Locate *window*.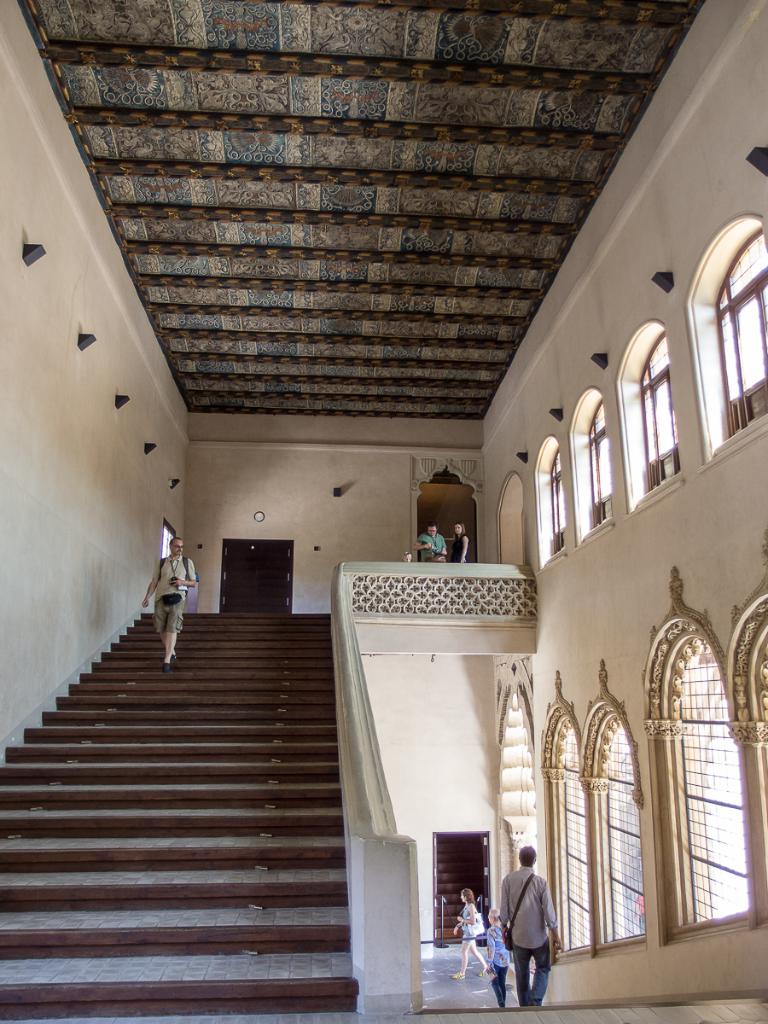
Bounding box: [584,399,621,521].
